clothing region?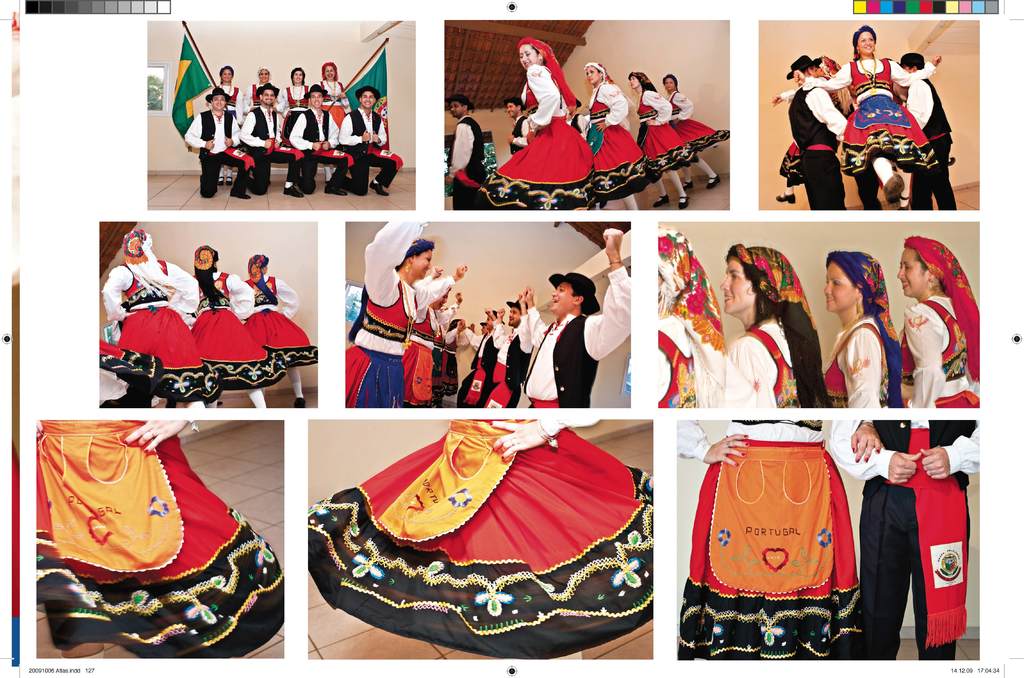
detection(650, 225, 758, 412)
